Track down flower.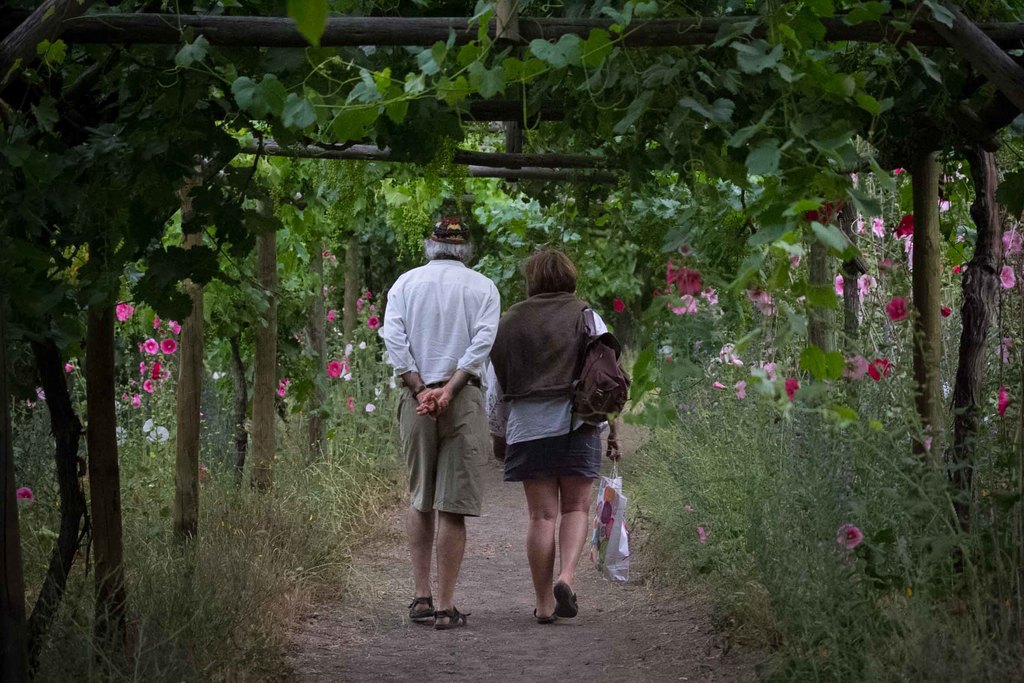
Tracked to detection(140, 360, 147, 377).
